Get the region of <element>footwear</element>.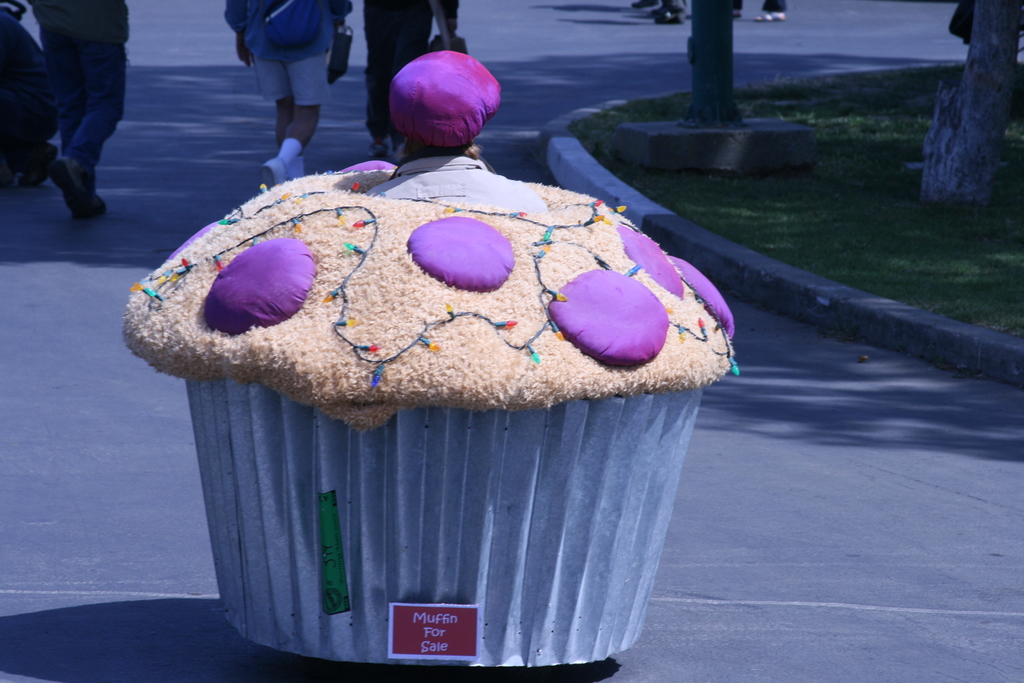
<bbox>652, 0, 684, 24</bbox>.
